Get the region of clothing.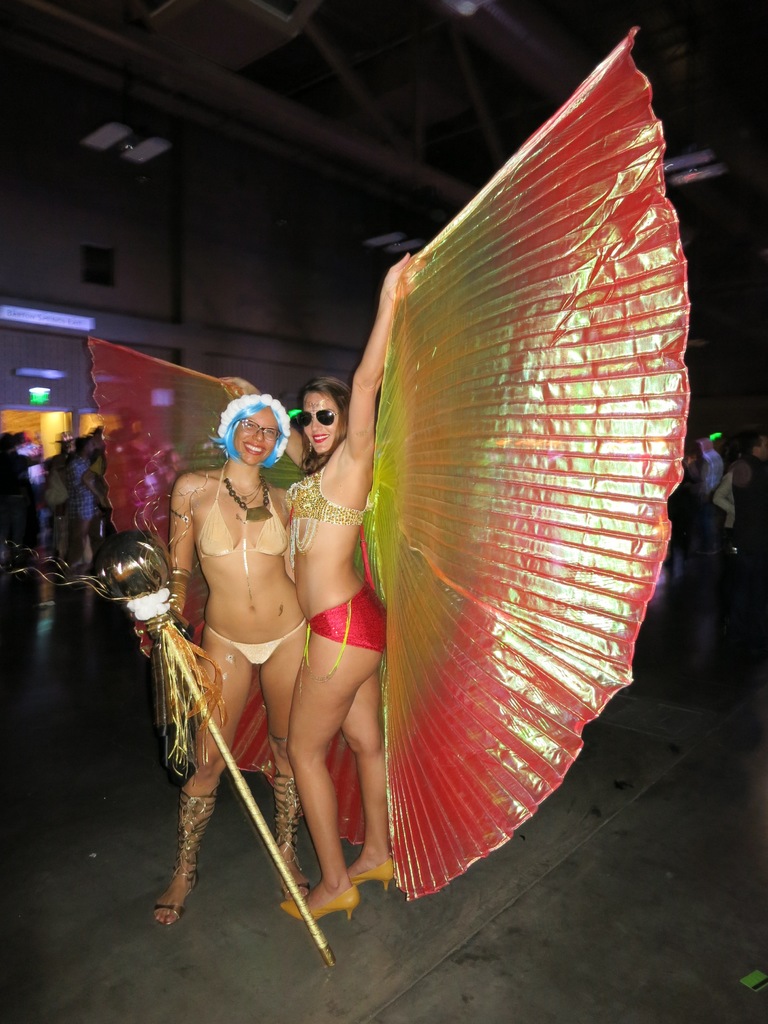
l=280, t=461, r=393, b=655.
